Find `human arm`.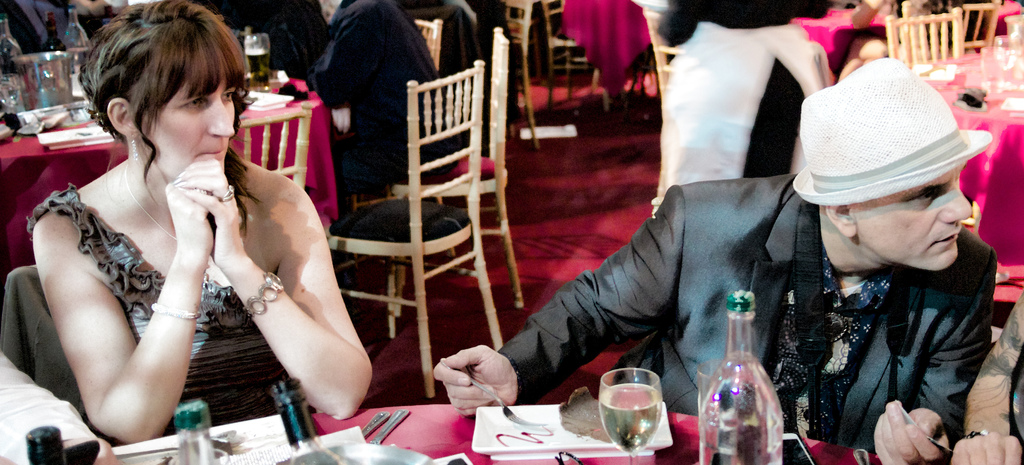
(x1=945, y1=281, x2=1023, y2=464).
